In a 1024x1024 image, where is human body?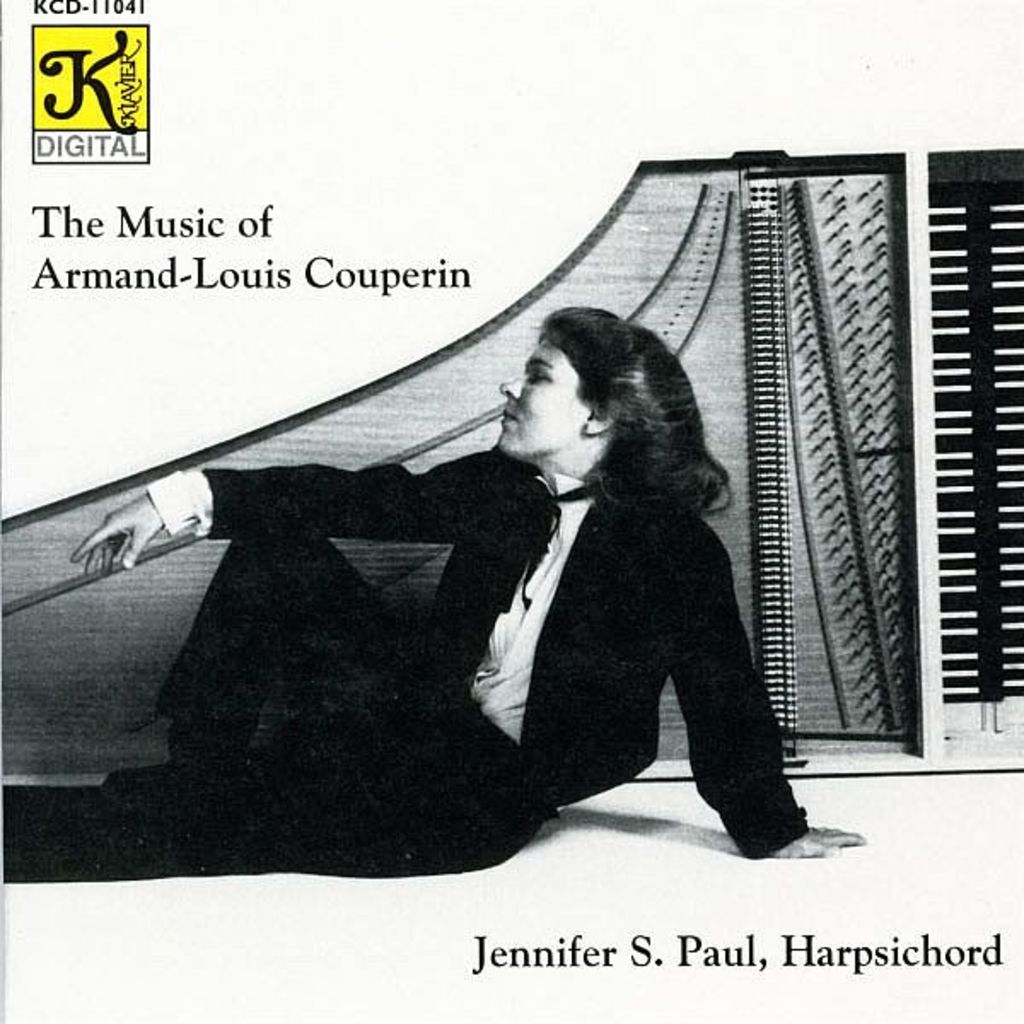
<box>160,299,817,918</box>.
